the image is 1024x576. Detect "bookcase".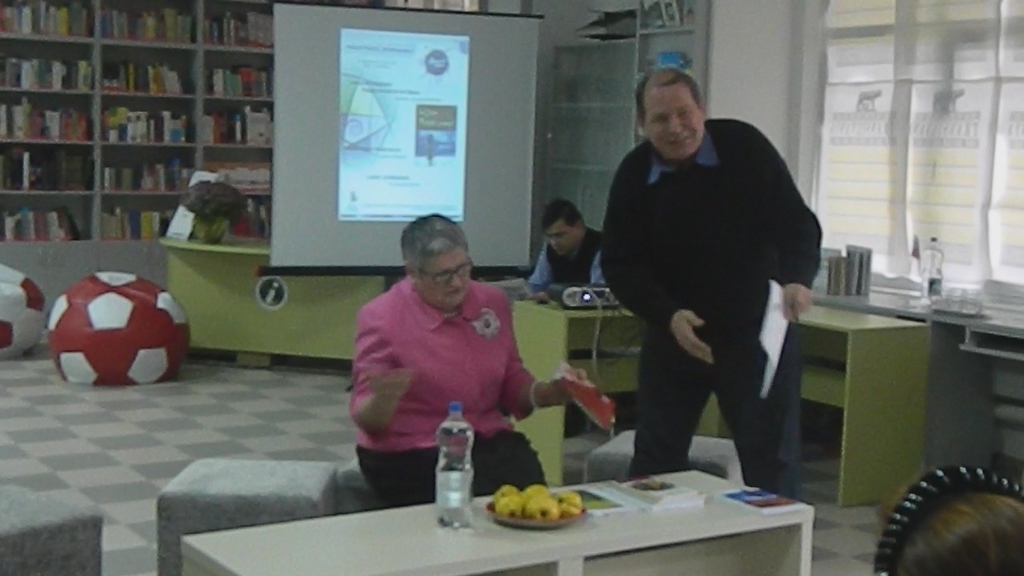
Detection: (0, 0, 272, 241).
